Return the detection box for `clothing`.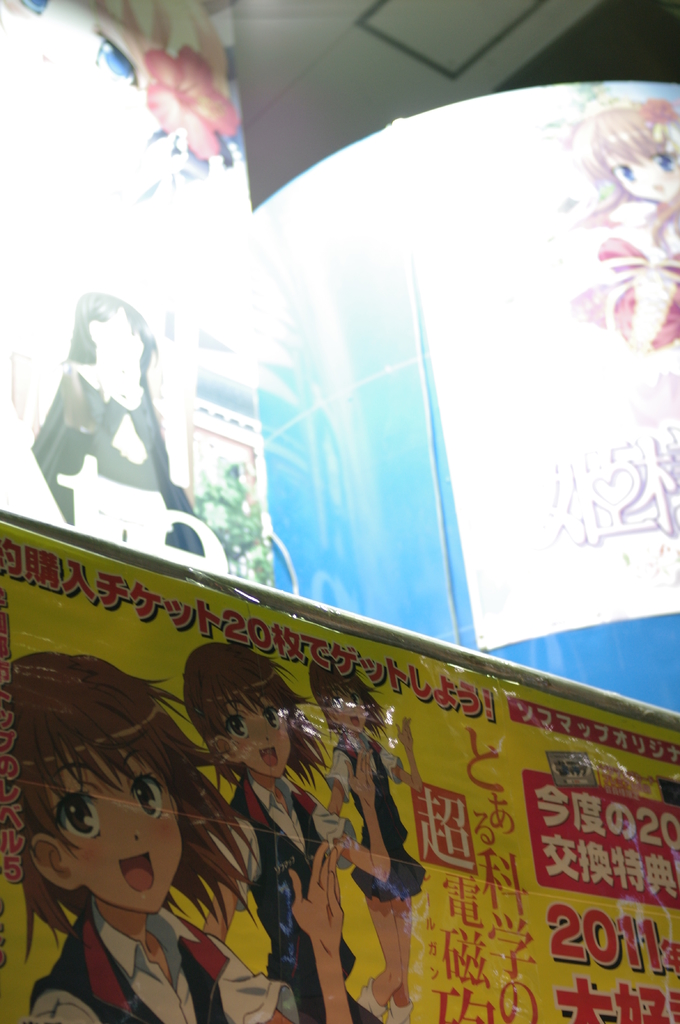
locate(330, 734, 439, 902).
